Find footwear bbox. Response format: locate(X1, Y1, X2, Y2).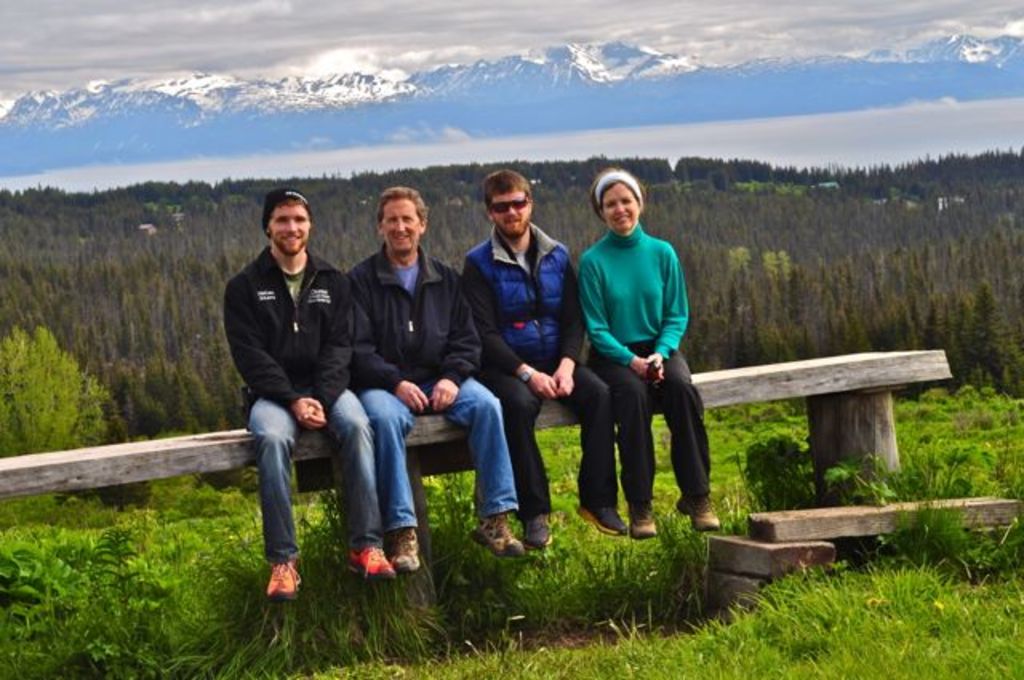
locate(520, 512, 547, 549).
